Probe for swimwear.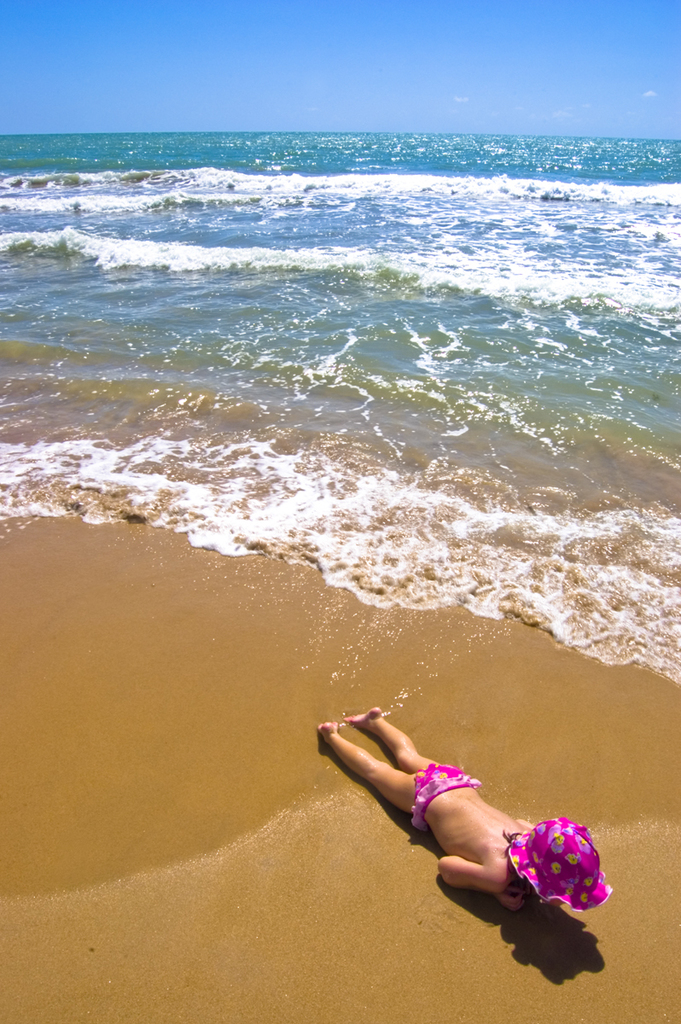
Probe result: <bbox>416, 766, 478, 823</bbox>.
